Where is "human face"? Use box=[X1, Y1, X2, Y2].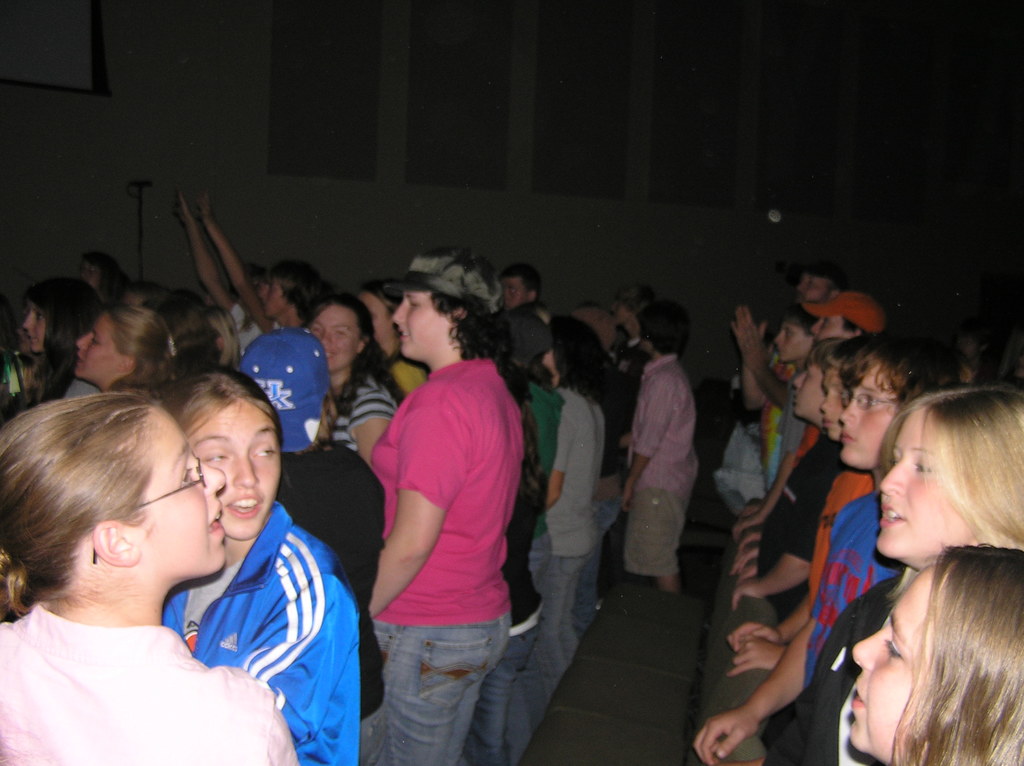
box=[356, 292, 396, 358].
